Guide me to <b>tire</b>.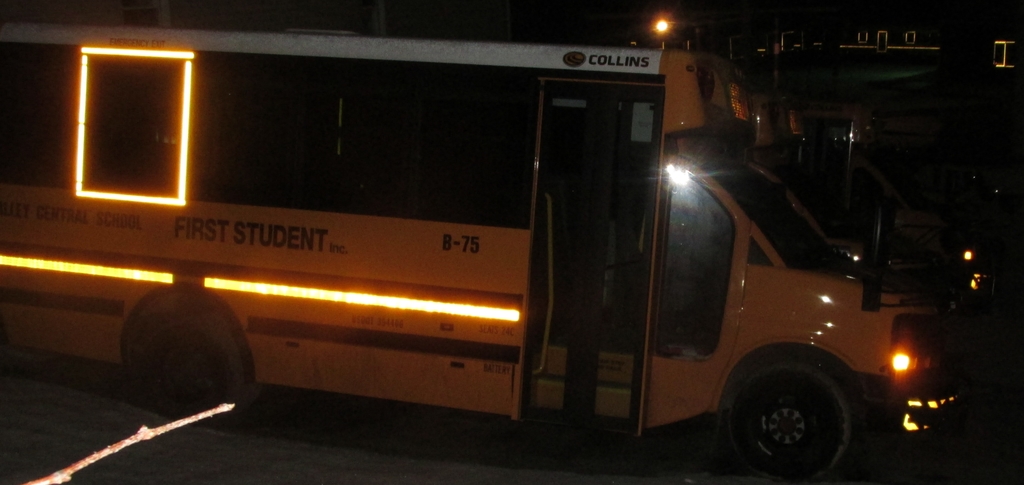
Guidance: <region>146, 317, 246, 427</region>.
